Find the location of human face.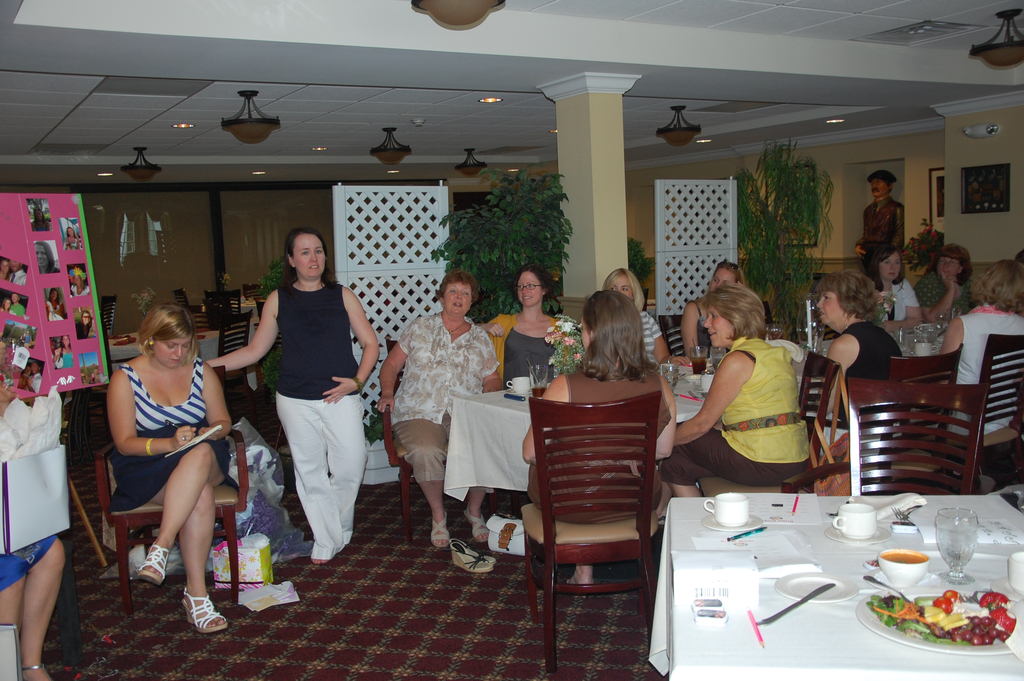
Location: (left=705, top=306, right=730, bottom=347).
